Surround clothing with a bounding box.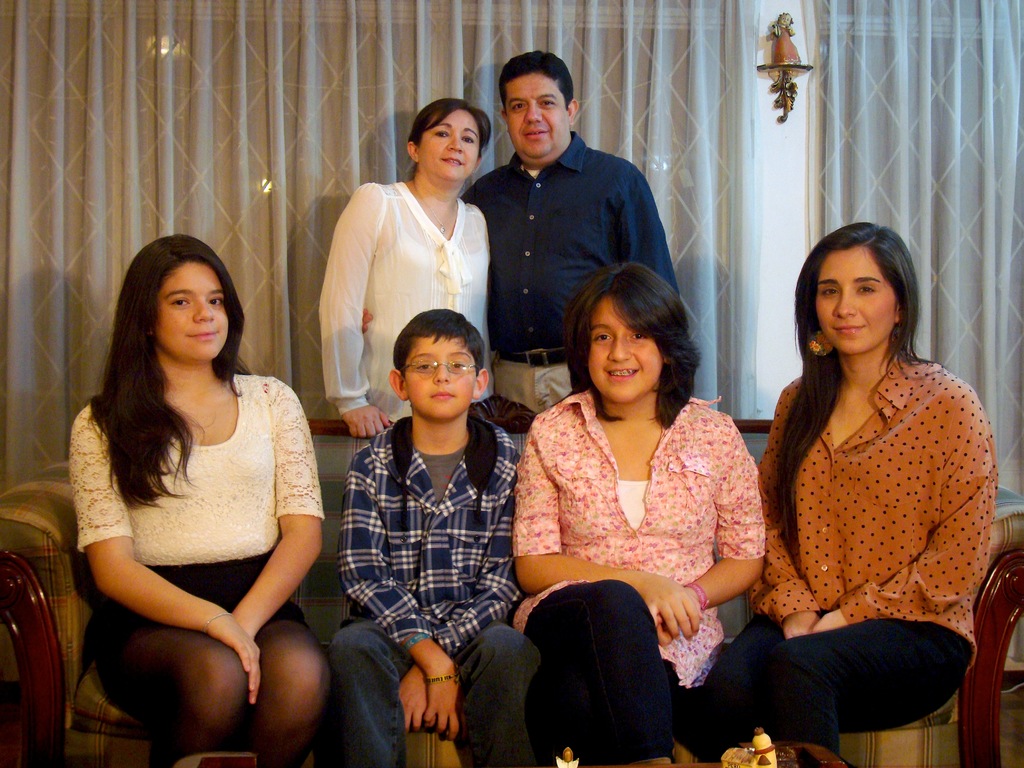
[337,400,529,767].
